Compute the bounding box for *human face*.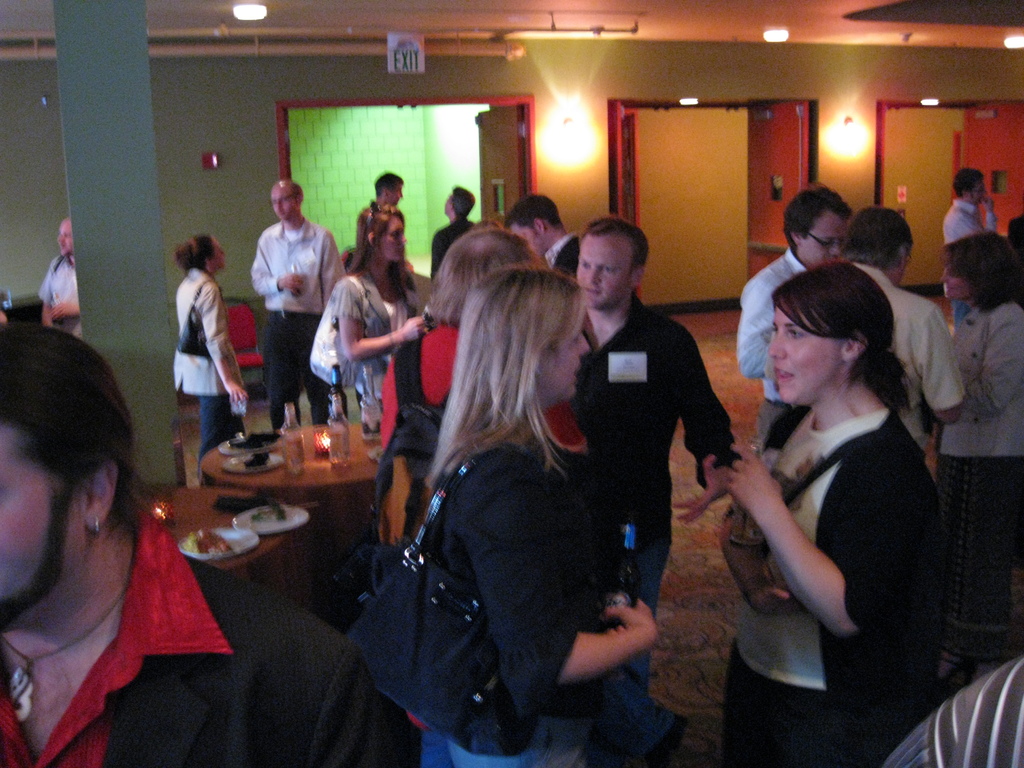
bbox(379, 213, 404, 260).
